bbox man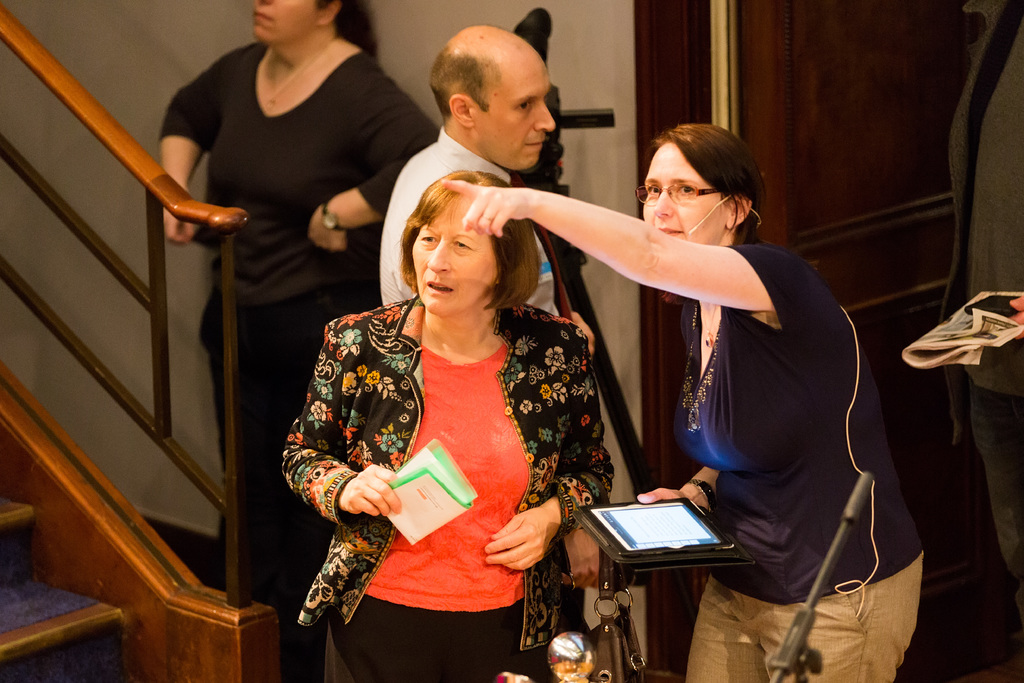
(380,25,594,356)
